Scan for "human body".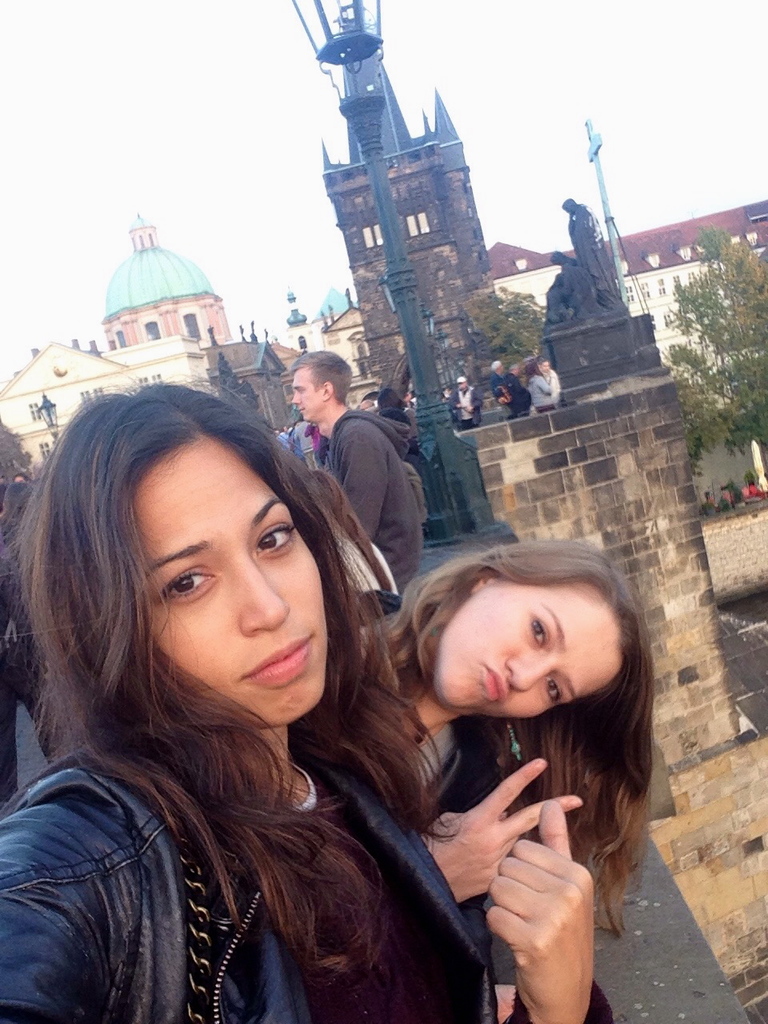
Scan result: bbox=(1, 386, 570, 1023).
